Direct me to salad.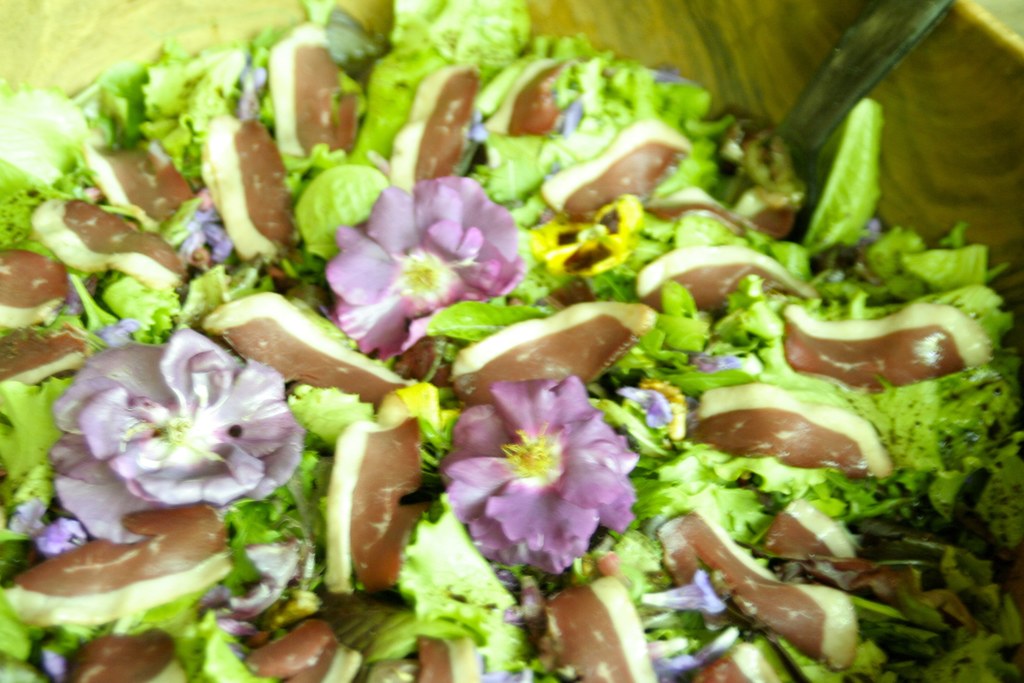
Direction: (0, 0, 1023, 677).
